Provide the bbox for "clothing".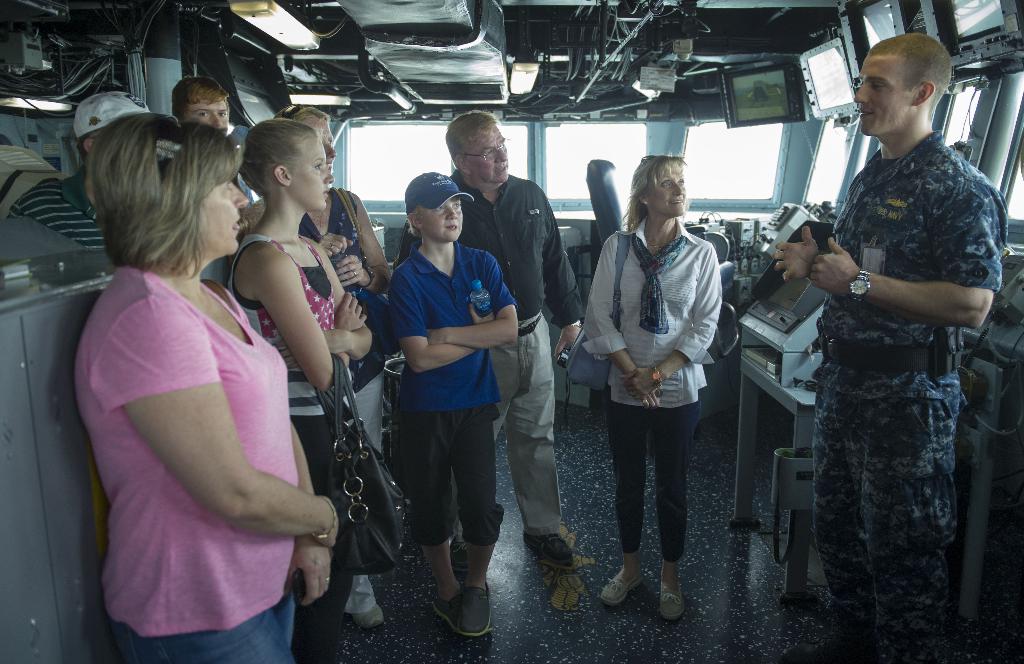
<box>801,76,998,629</box>.
